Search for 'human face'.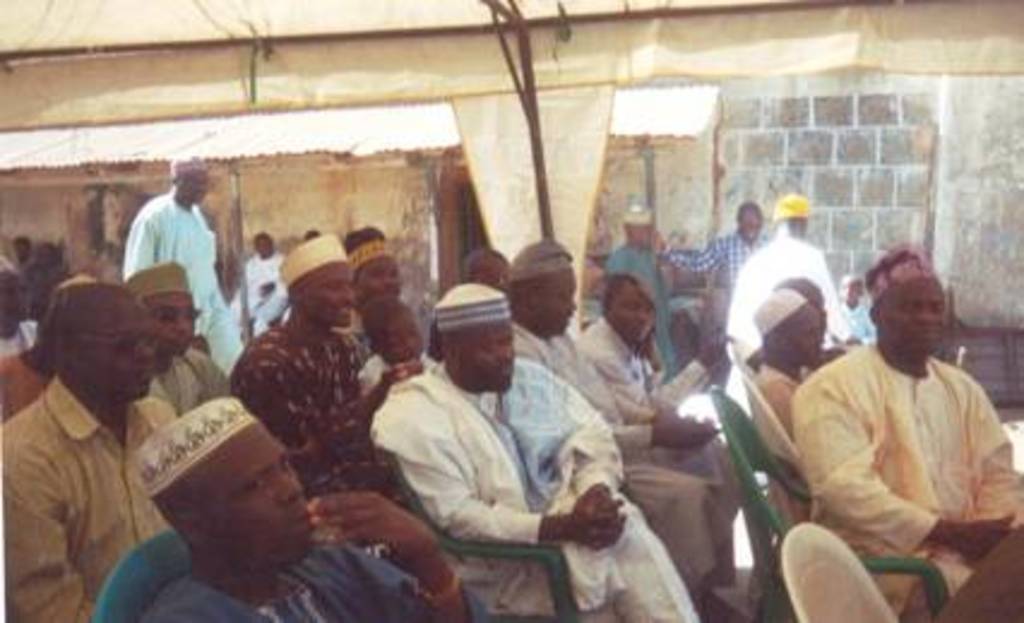
Found at <box>880,274,947,358</box>.
